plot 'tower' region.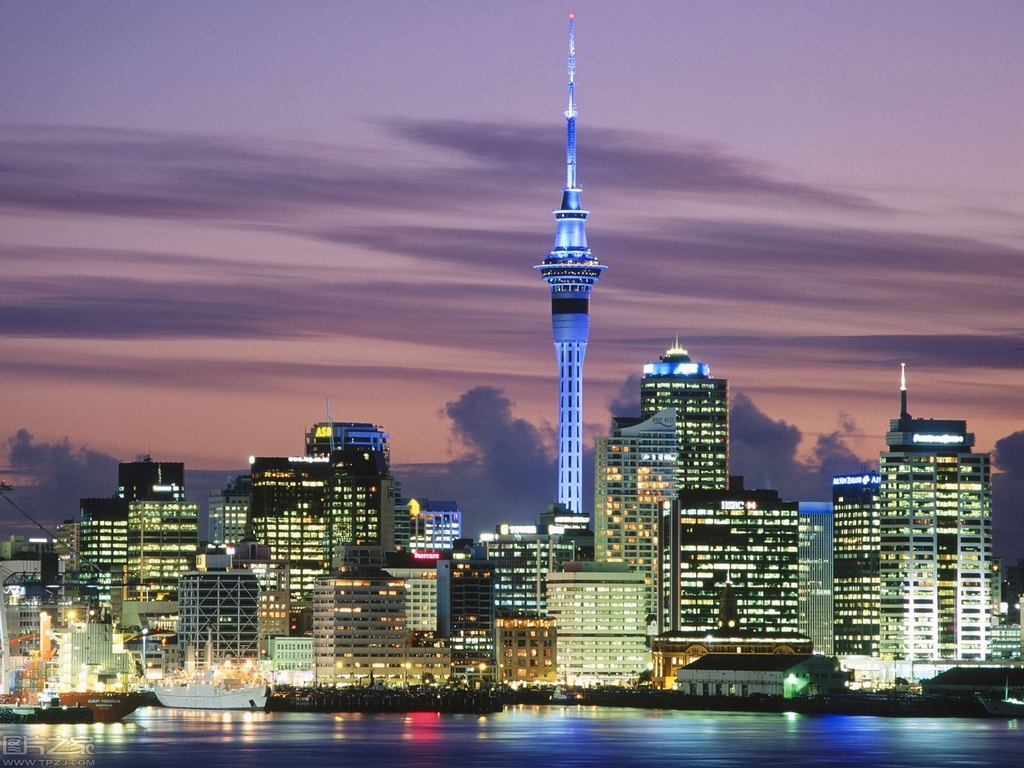
Plotted at Rect(649, 487, 805, 639).
